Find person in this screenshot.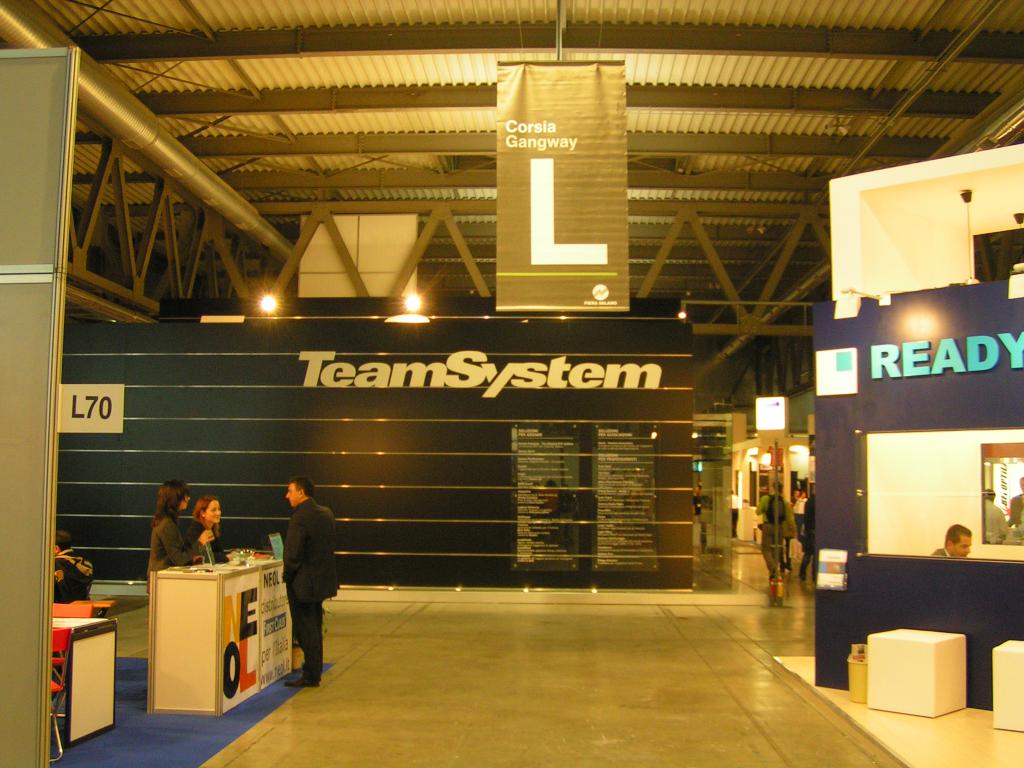
The bounding box for person is x1=143 y1=497 x2=220 y2=598.
